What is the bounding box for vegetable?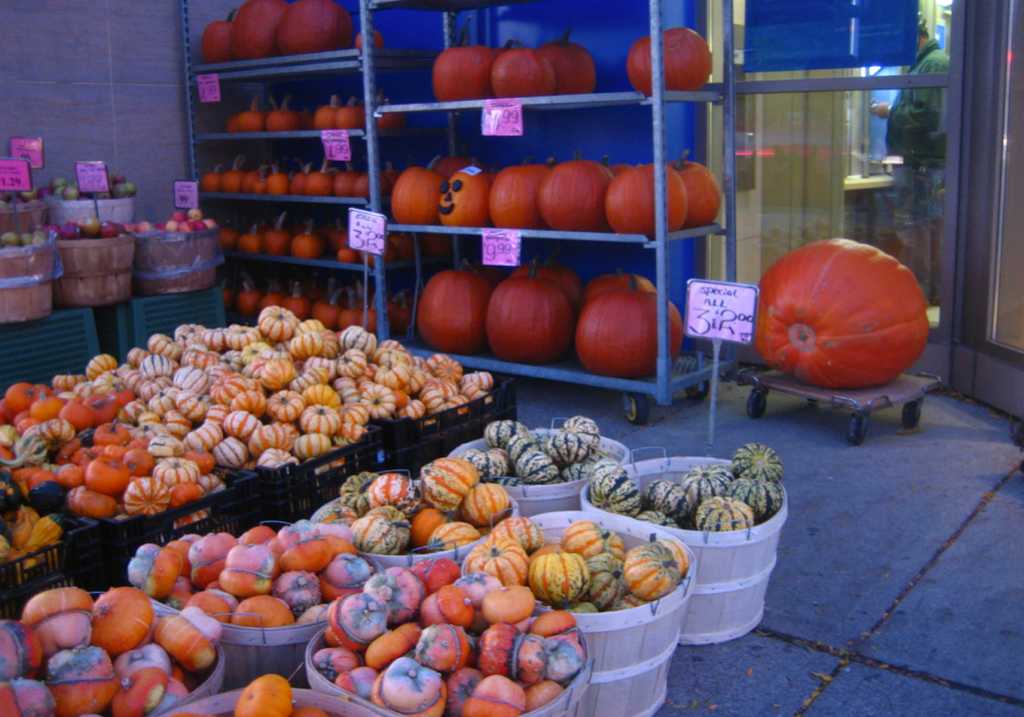
(left=753, top=237, right=932, bottom=384).
